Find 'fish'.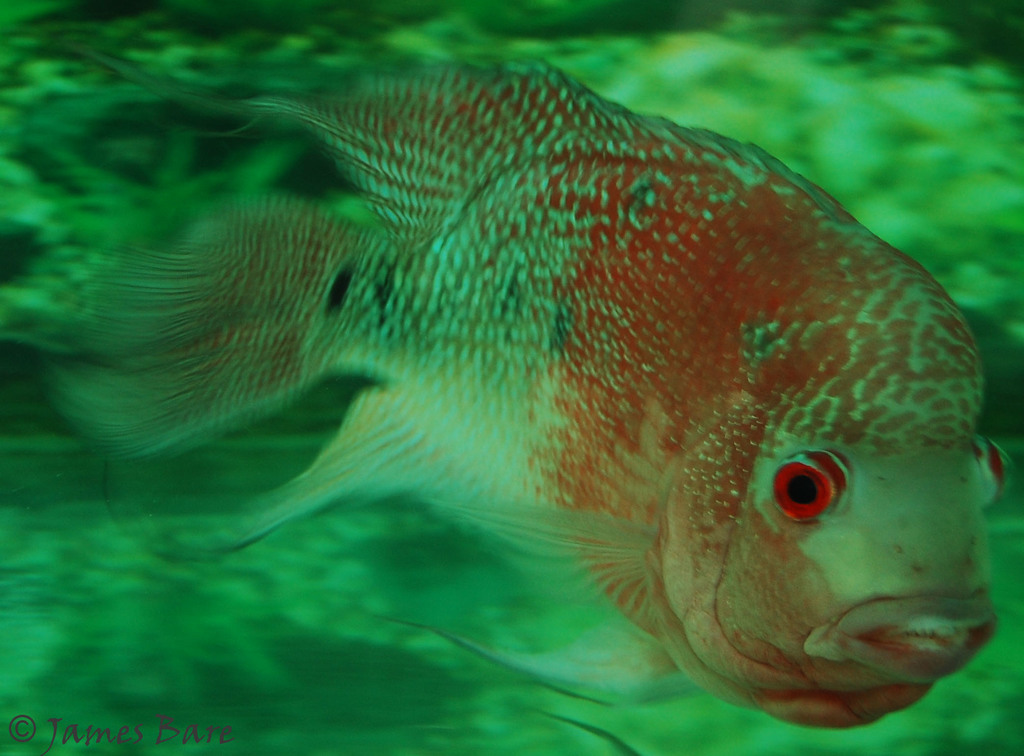
(51,54,975,725).
